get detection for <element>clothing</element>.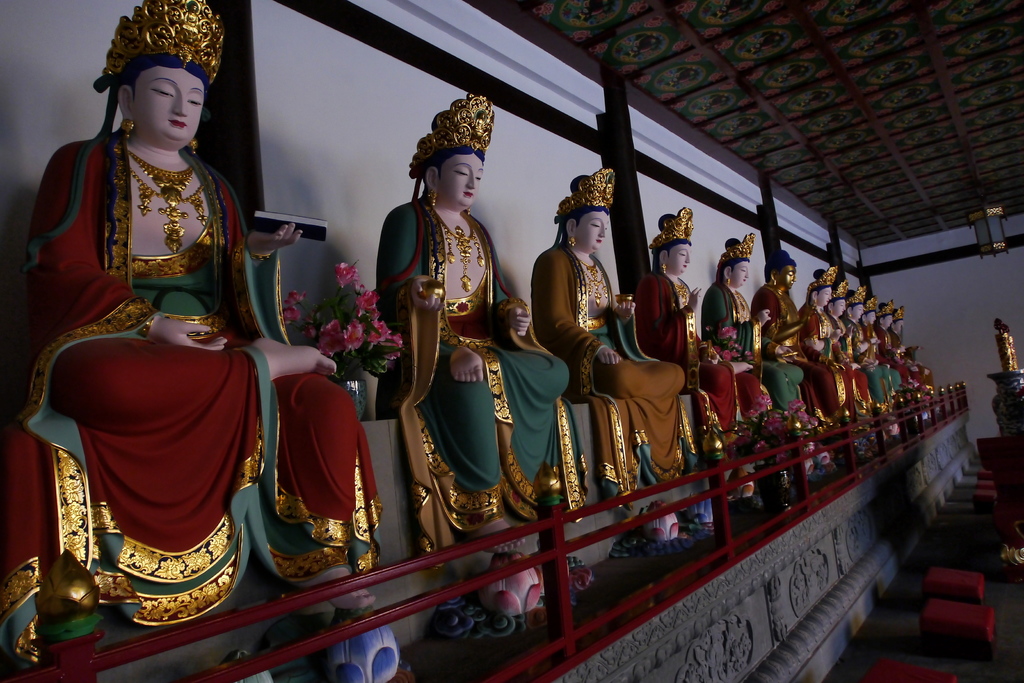
Detection: left=629, top=258, right=740, bottom=429.
